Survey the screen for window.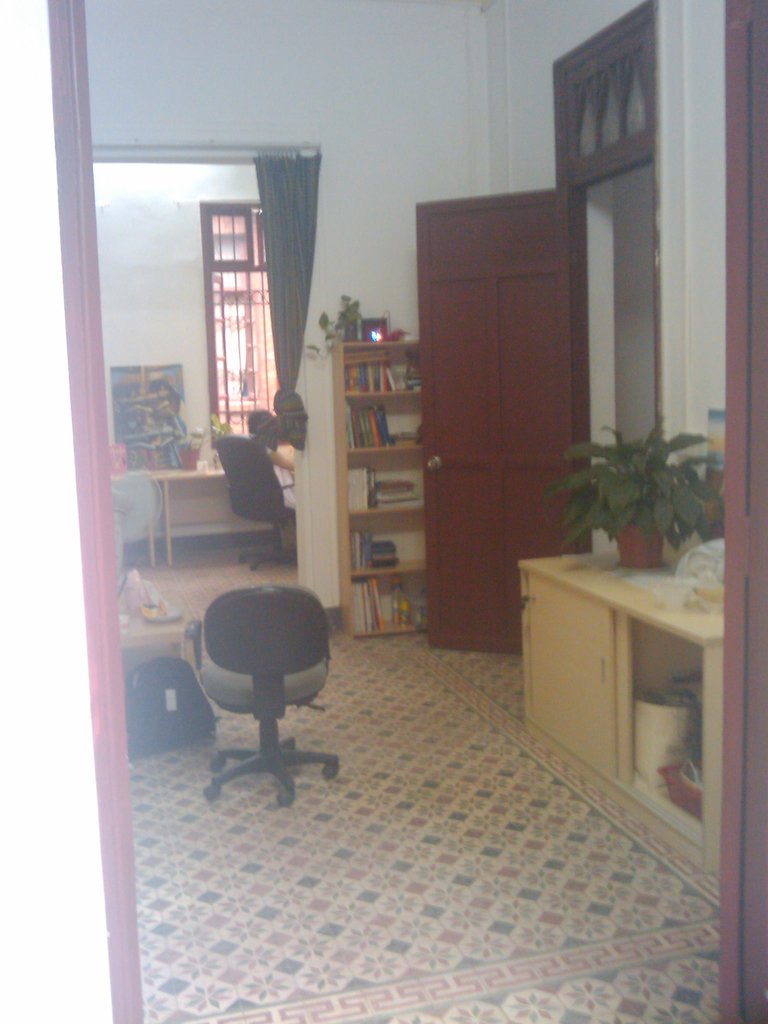
Survey found: pyautogui.locateOnScreen(180, 154, 298, 429).
